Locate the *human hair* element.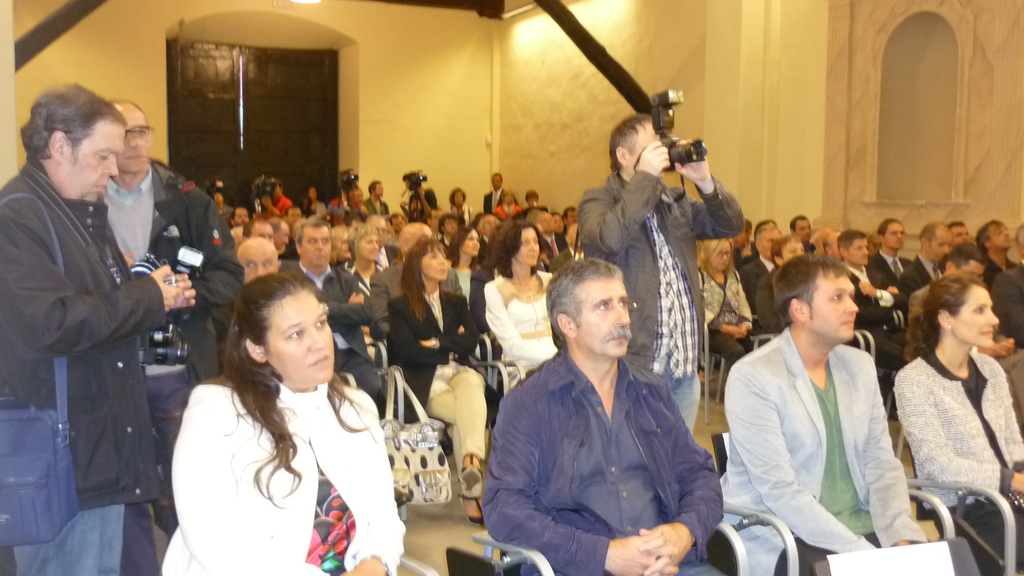
Element bbox: box=[695, 233, 737, 268].
